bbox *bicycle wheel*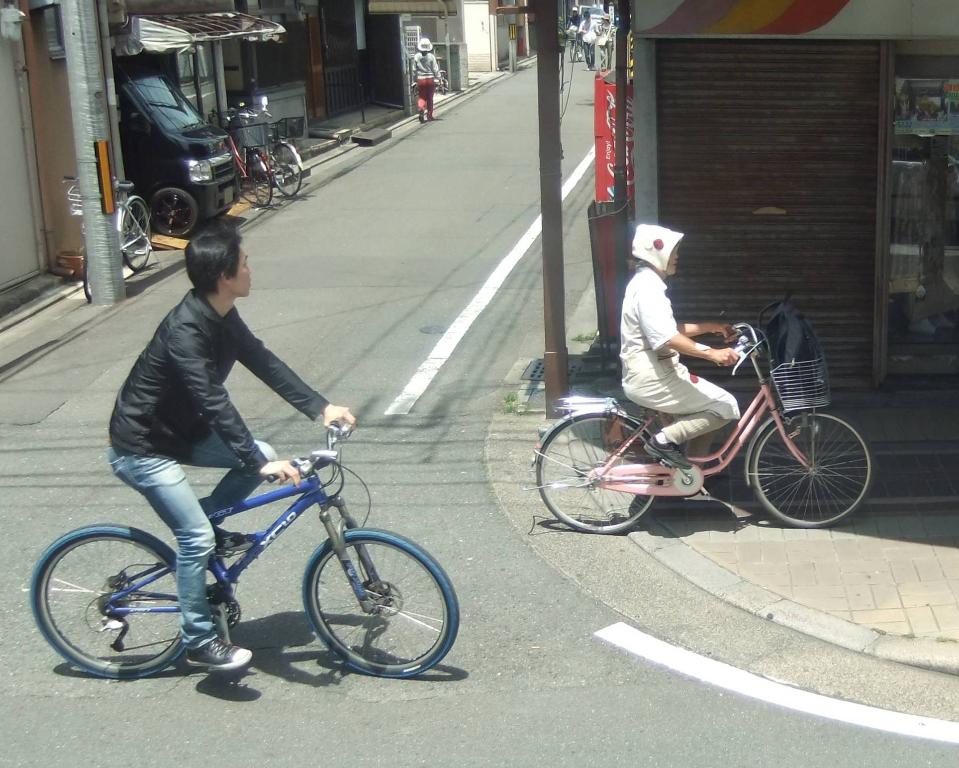
select_region(747, 412, 876, 529)
